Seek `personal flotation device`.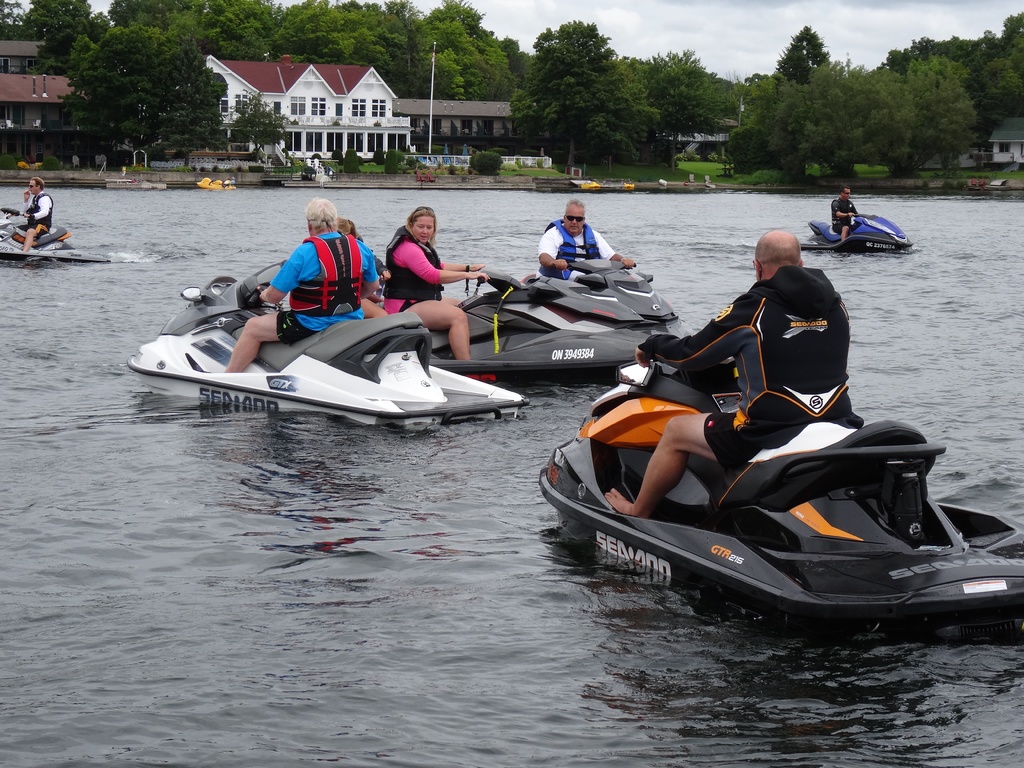
pyautogui.locateOnScreen(387, 224, 446, 287).
